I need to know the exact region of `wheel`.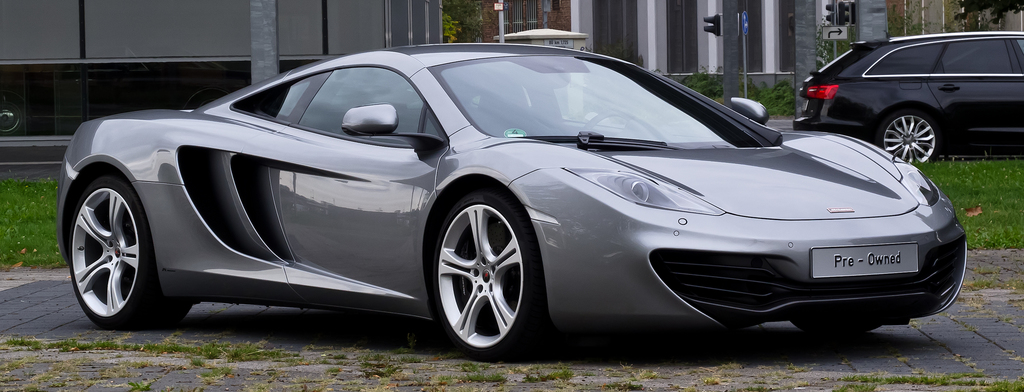
Region: 793, 317, 879, 341.
